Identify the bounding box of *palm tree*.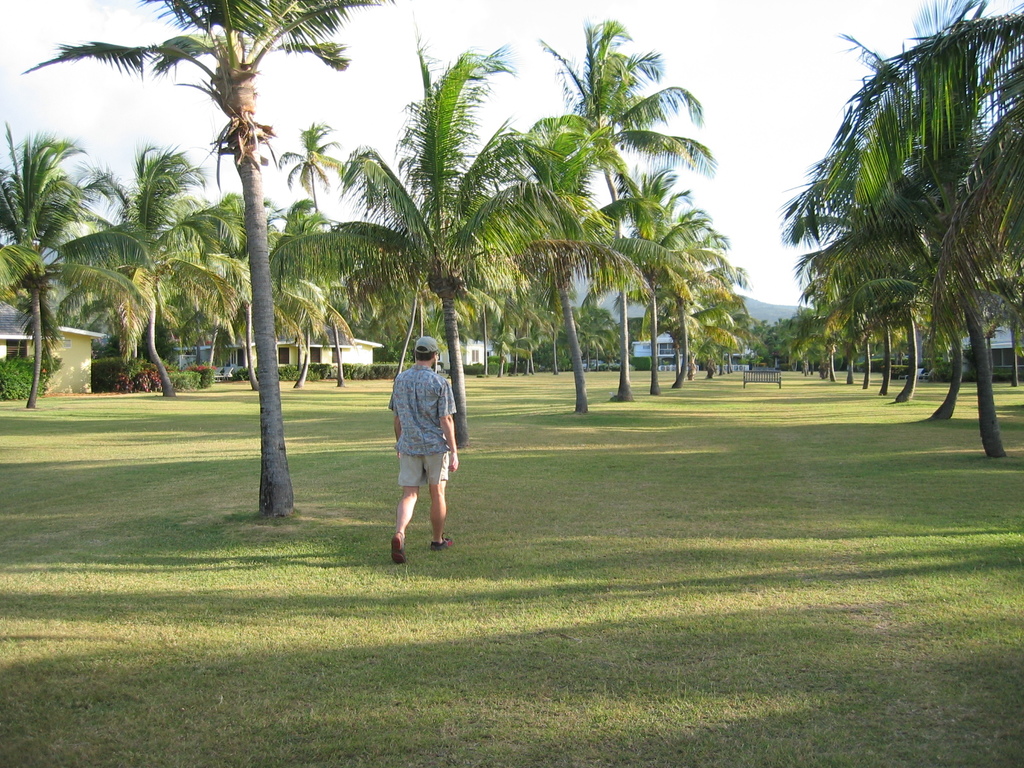
<bbox>524, 28, 696, 269</bbox>.
